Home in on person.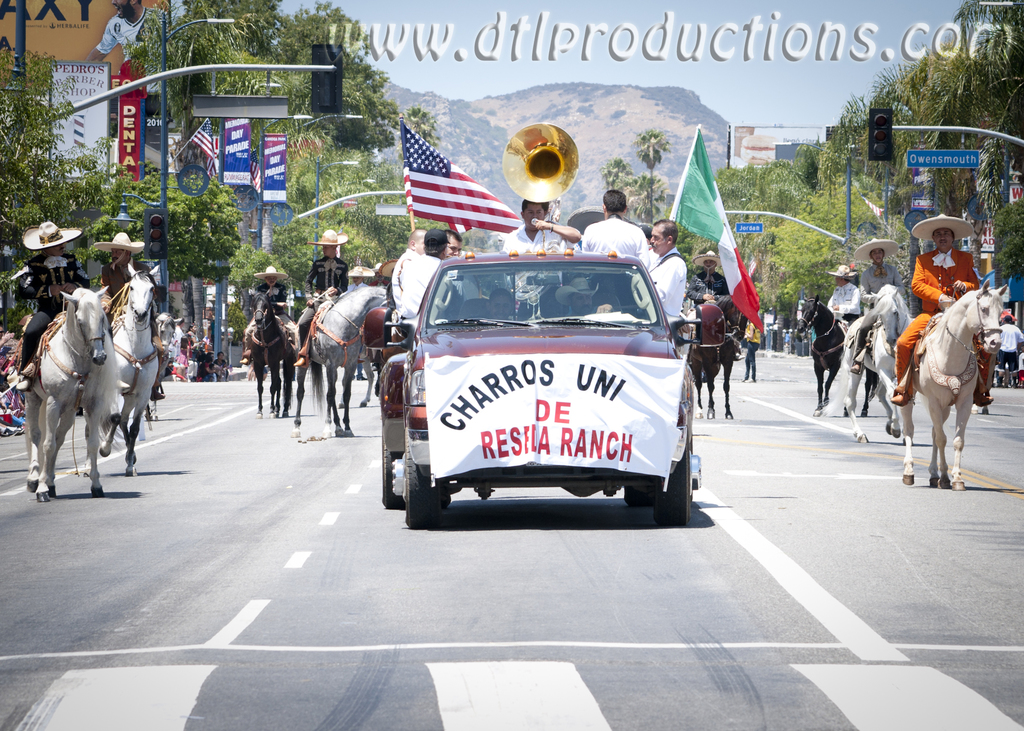
Homed in at 766/319/780/352.
